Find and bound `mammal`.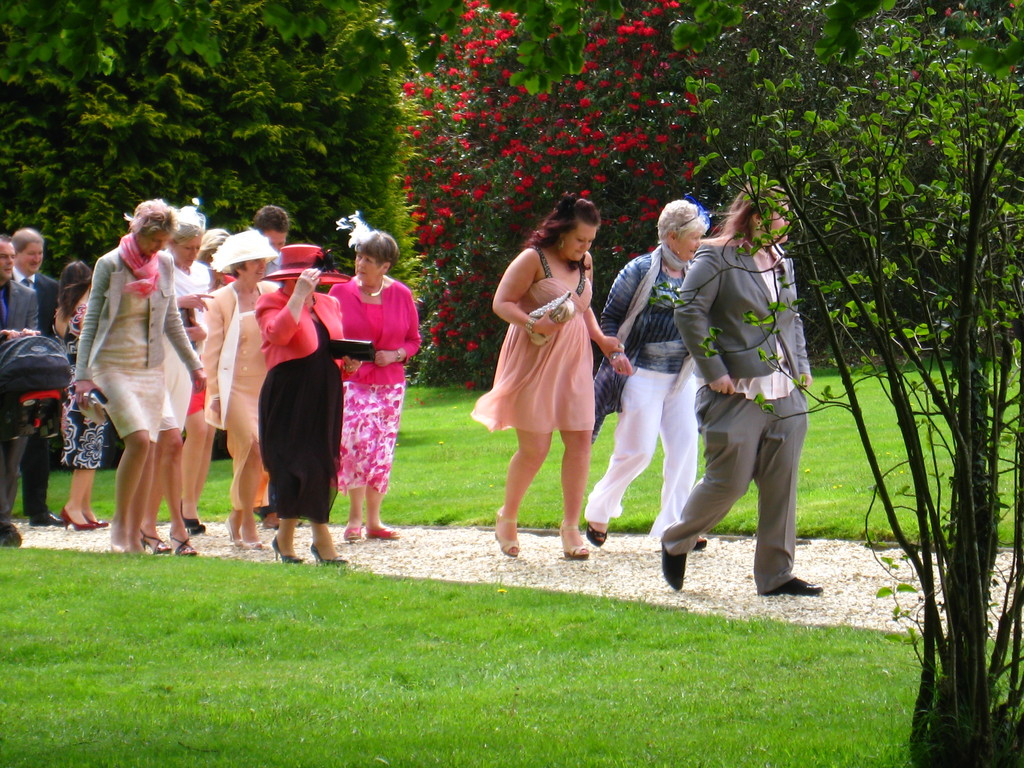
Bound: box(328, 220, 422, 541).
